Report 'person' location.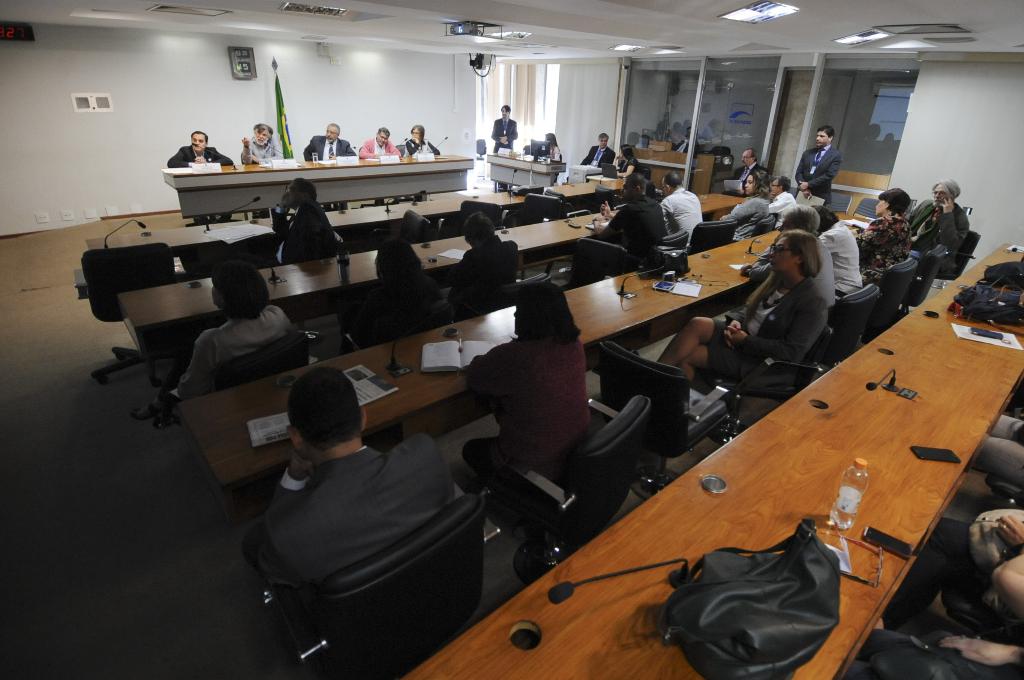
Report: 905 514 1023 644.
